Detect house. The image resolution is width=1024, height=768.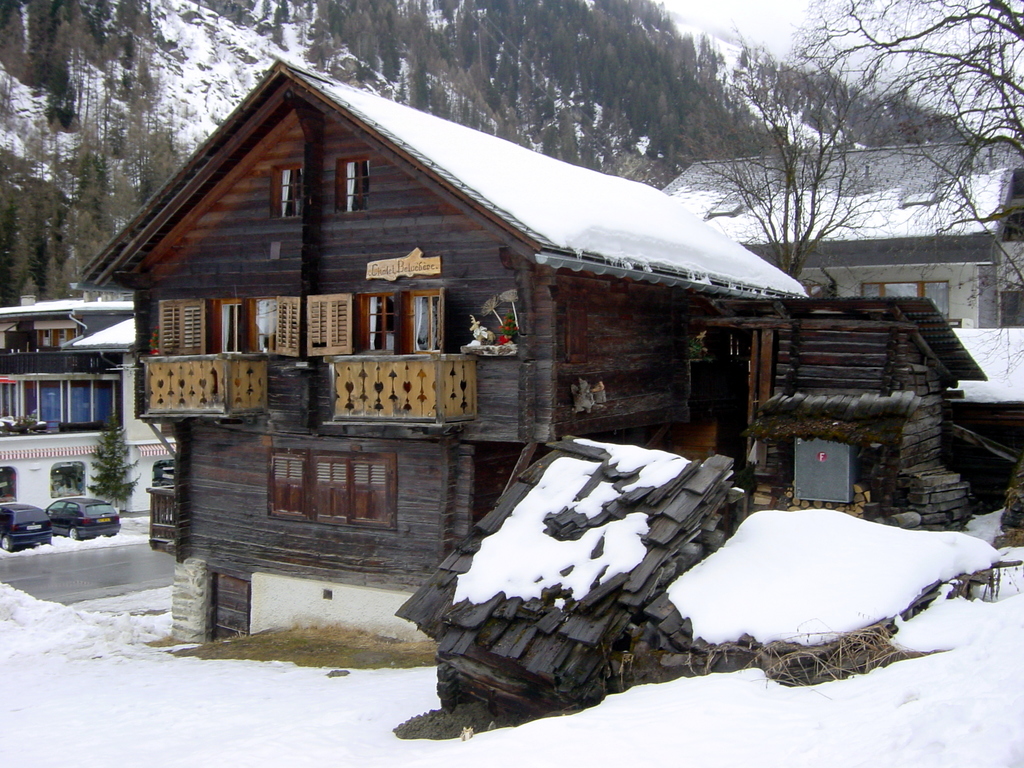
Rect(749, 289, 989, 520).
